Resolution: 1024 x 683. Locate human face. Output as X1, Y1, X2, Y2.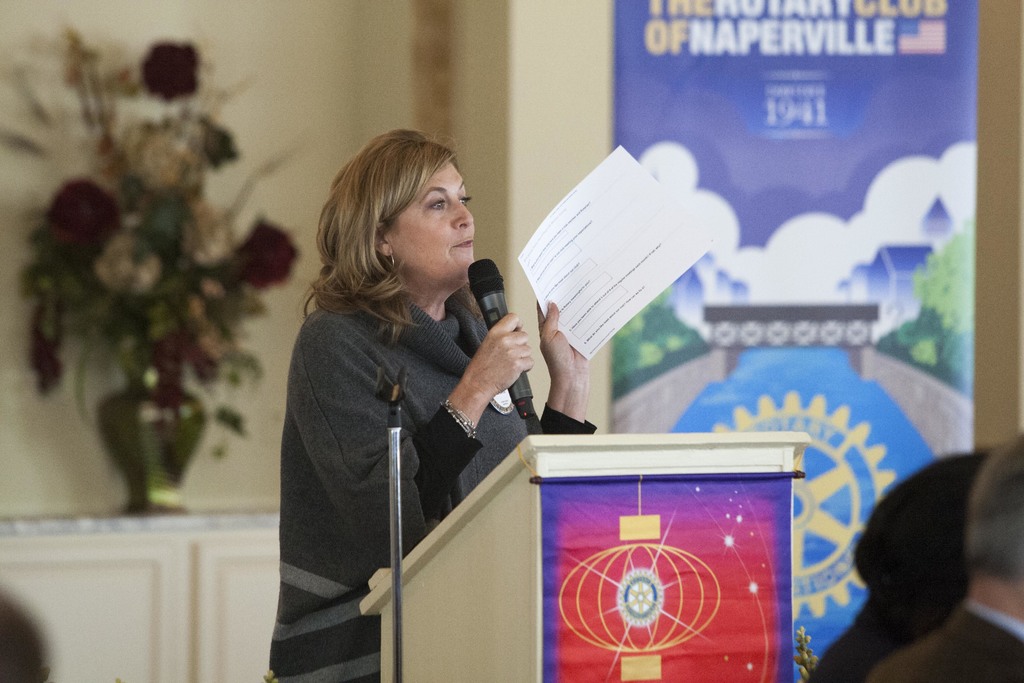
387, 161, 479, 277.
